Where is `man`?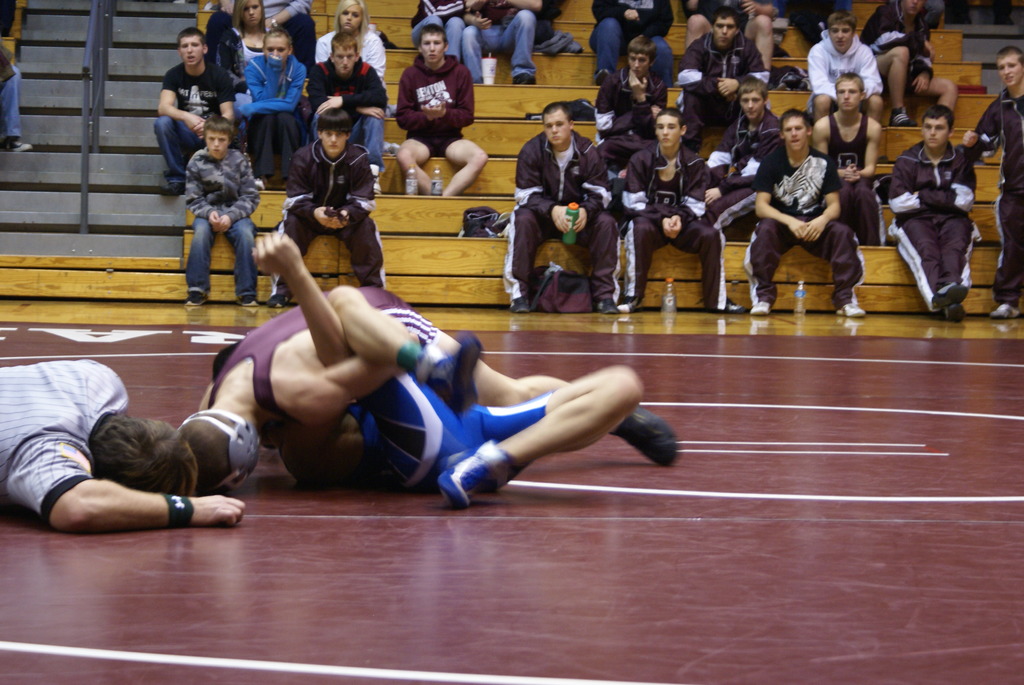
bbox=[751, 102, 870, 306].
